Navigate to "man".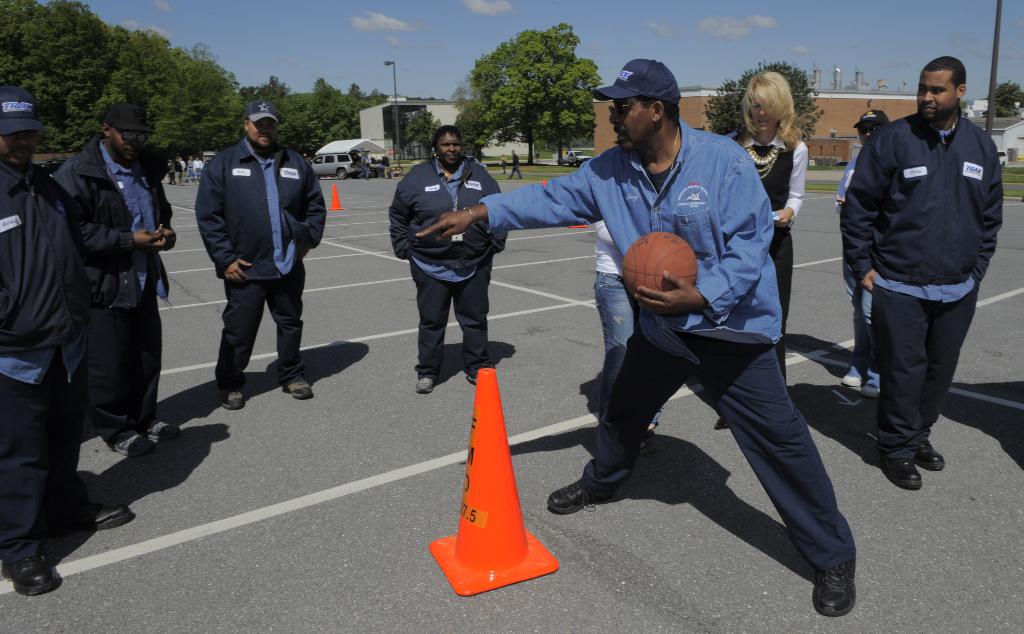
Navigation target: left=415, top=57, right=858, bottom=619.
